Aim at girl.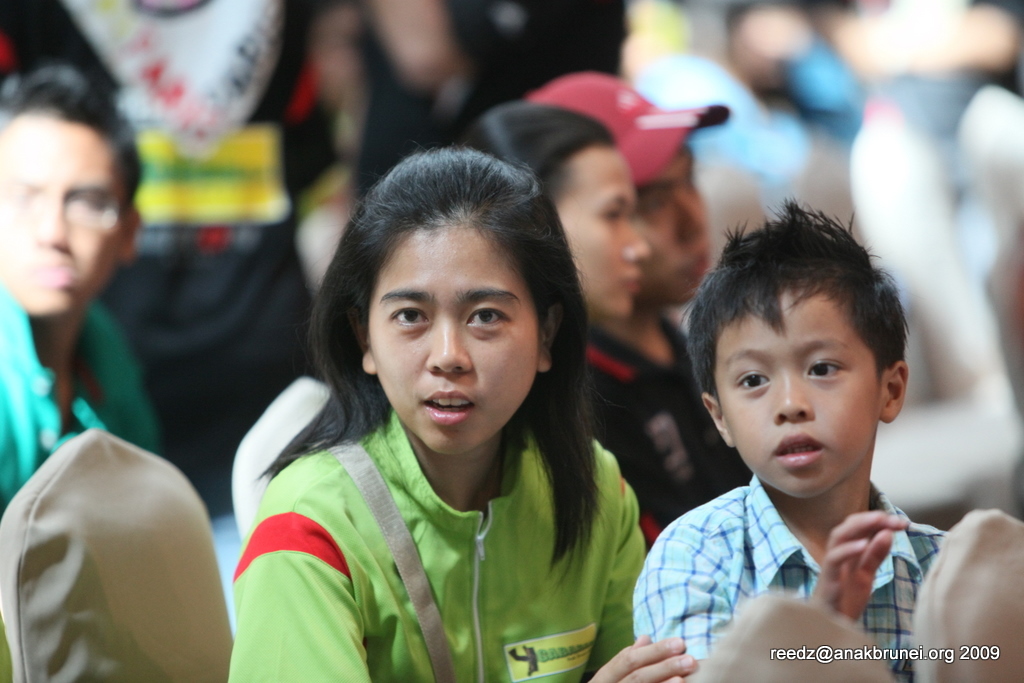
Aimed at (209, 140, 682, 682).
